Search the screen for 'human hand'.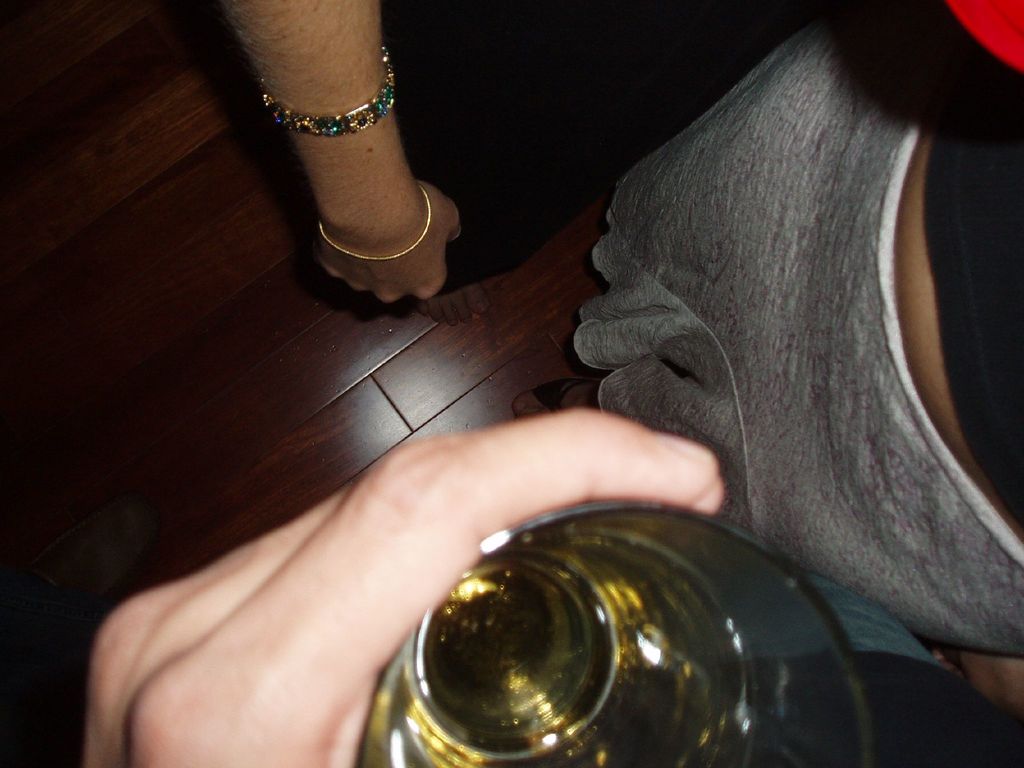
Found at BBox(314, 180, 465, 301).
